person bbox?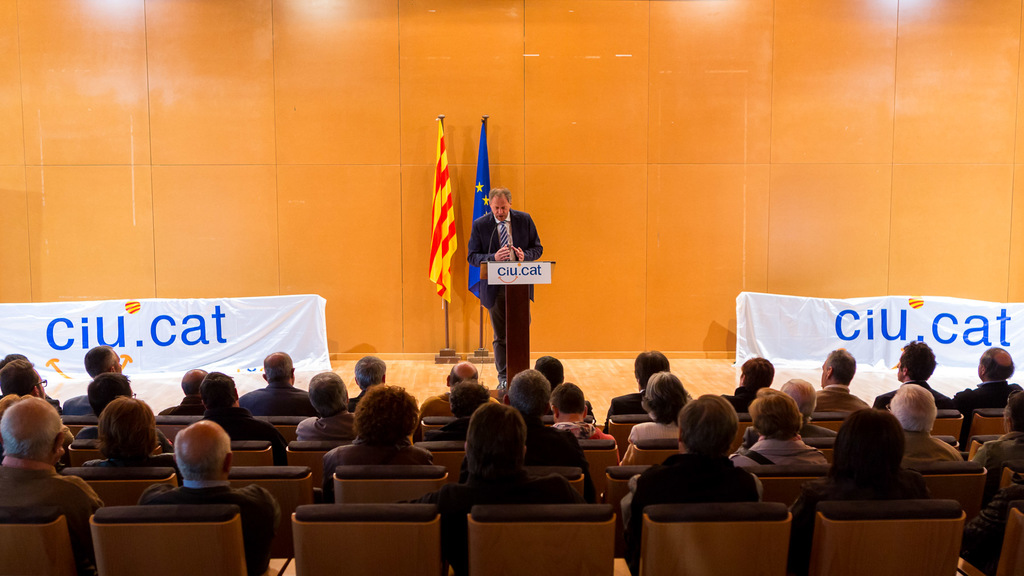
[left=321, top=384, right=443, bottom=505]
